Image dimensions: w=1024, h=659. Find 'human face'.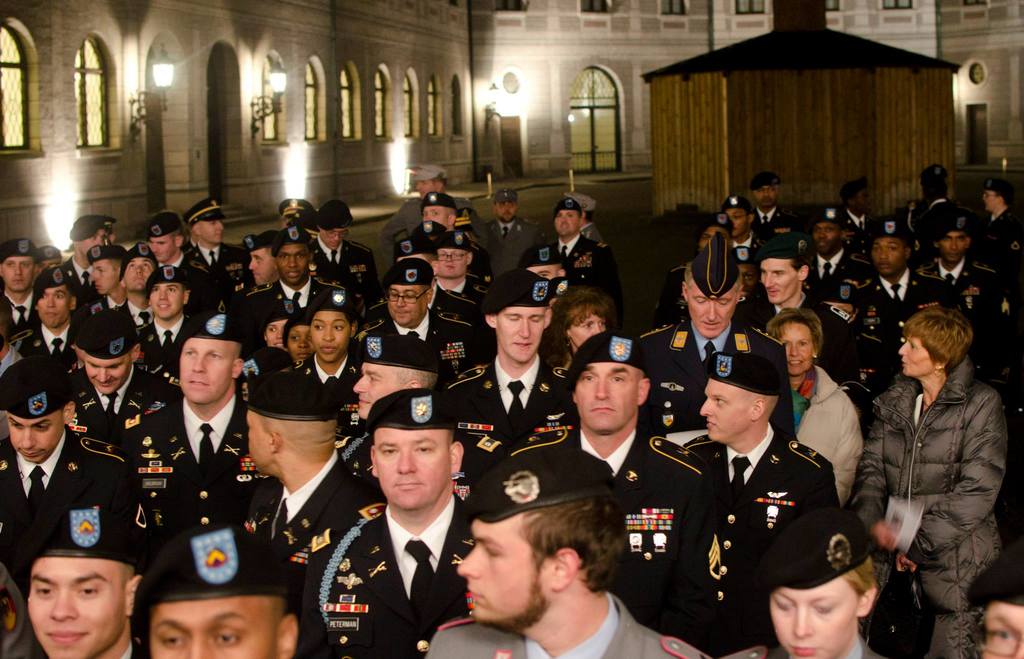
(458, 514, 545, 623).
